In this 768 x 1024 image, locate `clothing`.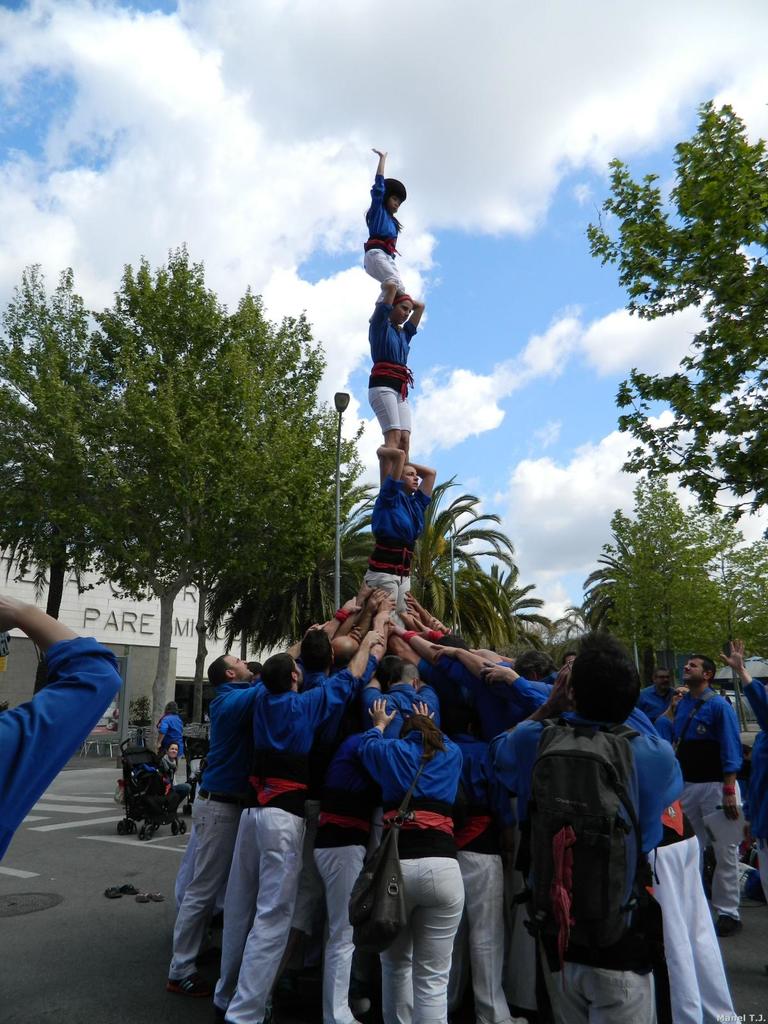
Bounding box: <region>159, 710, 184, 758</region>.
